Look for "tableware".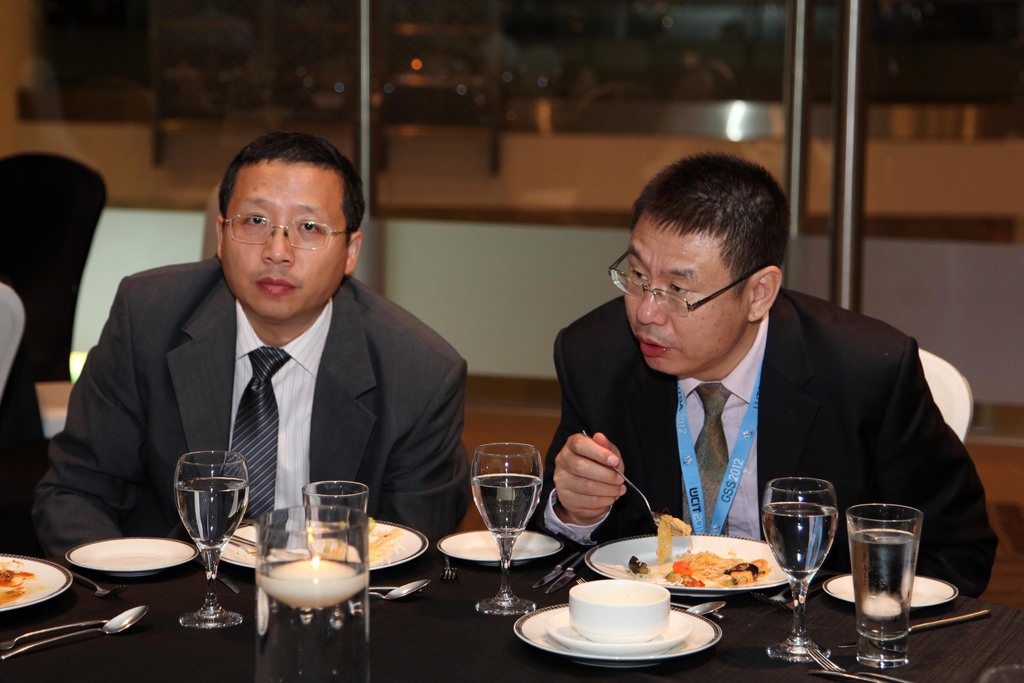
Found: [x1=909, y1=603, x2=984, y2=633].
